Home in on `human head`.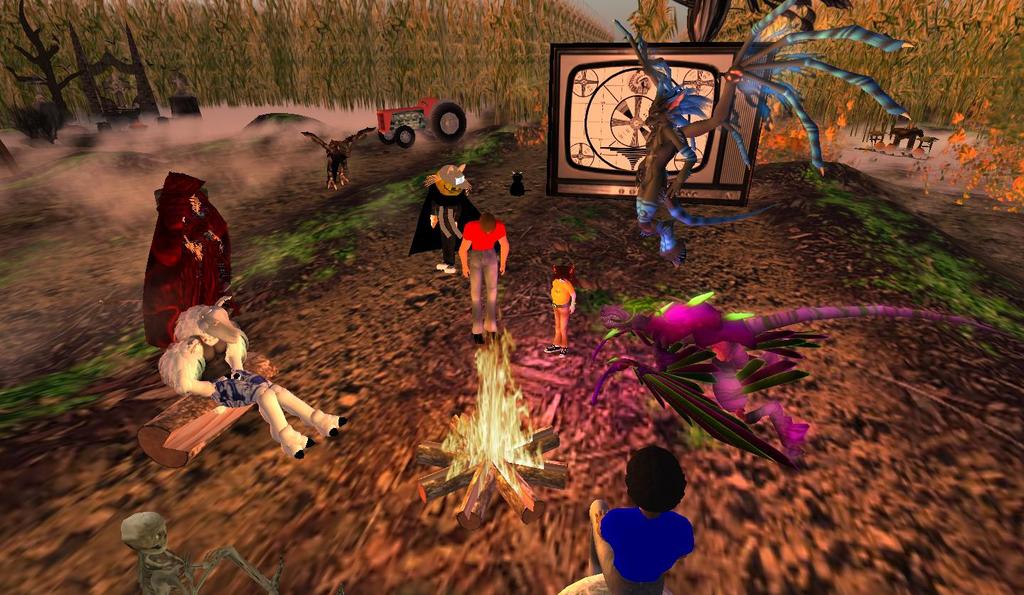
Homed in at {"x1": 553, "y1": 258, "x2": 572, "y2": 280}.
